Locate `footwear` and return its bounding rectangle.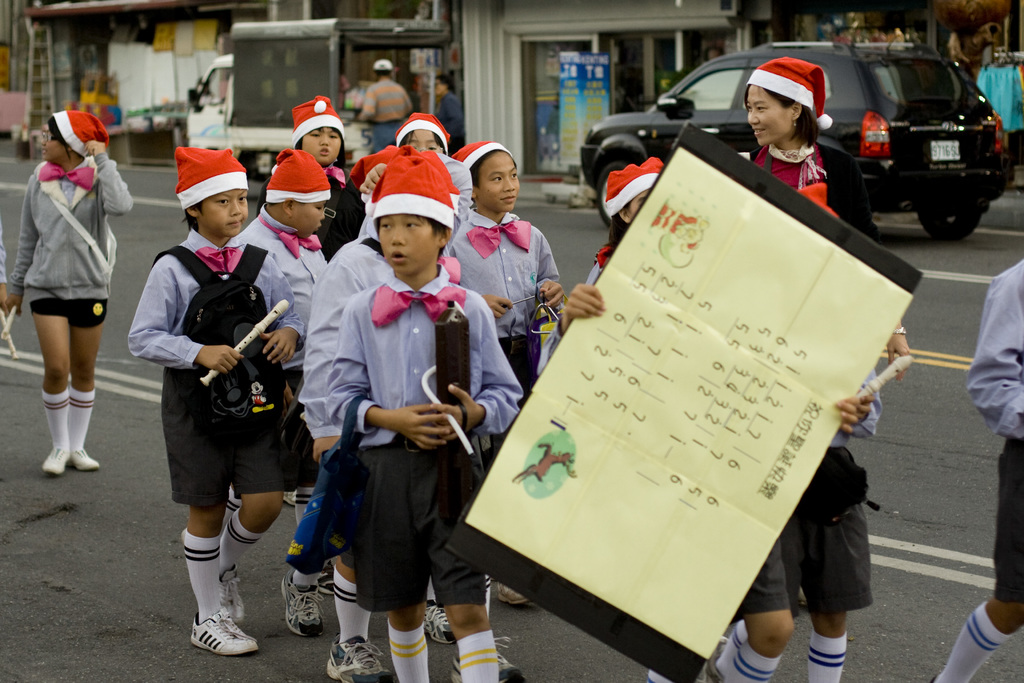
x1=68 y1=448 x2=100 y2=472.
